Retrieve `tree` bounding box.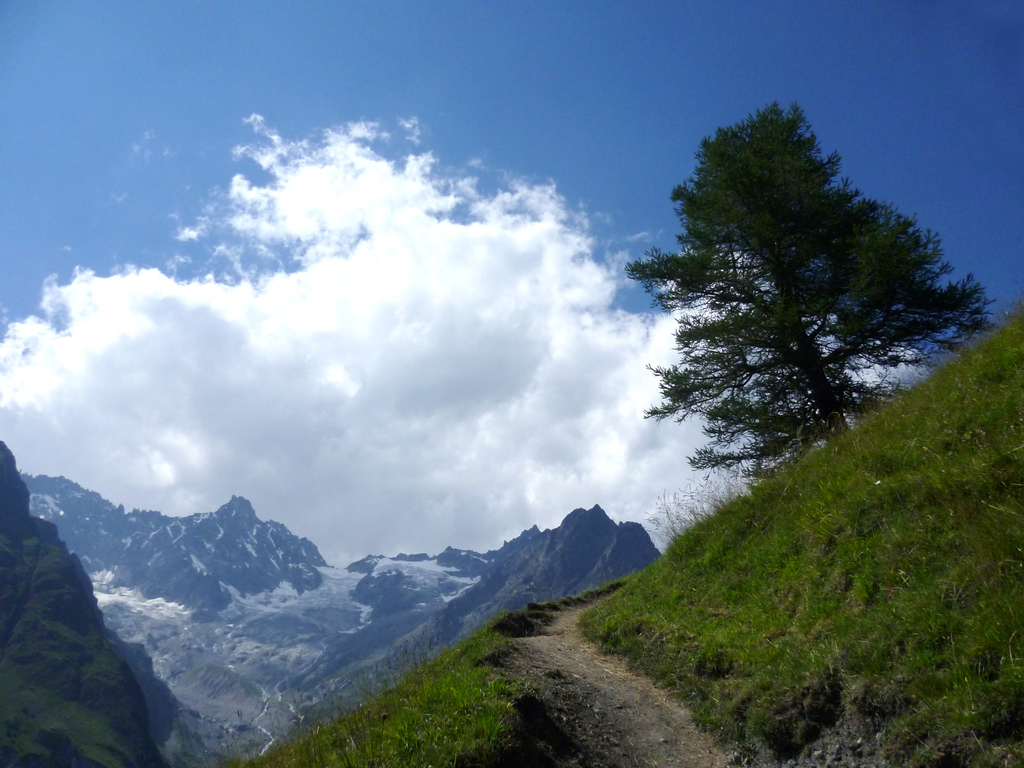
Bounding box: 633, 99, 957, 558.
